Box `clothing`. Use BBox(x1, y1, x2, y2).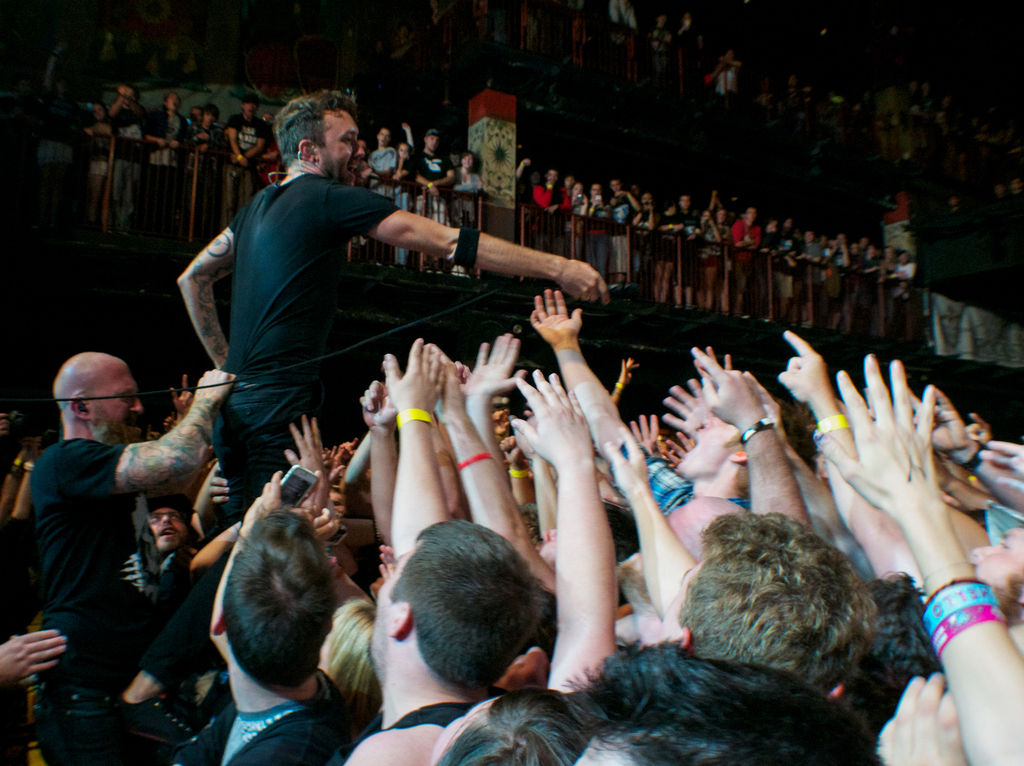
BBox(412, 145, 459, 227).
